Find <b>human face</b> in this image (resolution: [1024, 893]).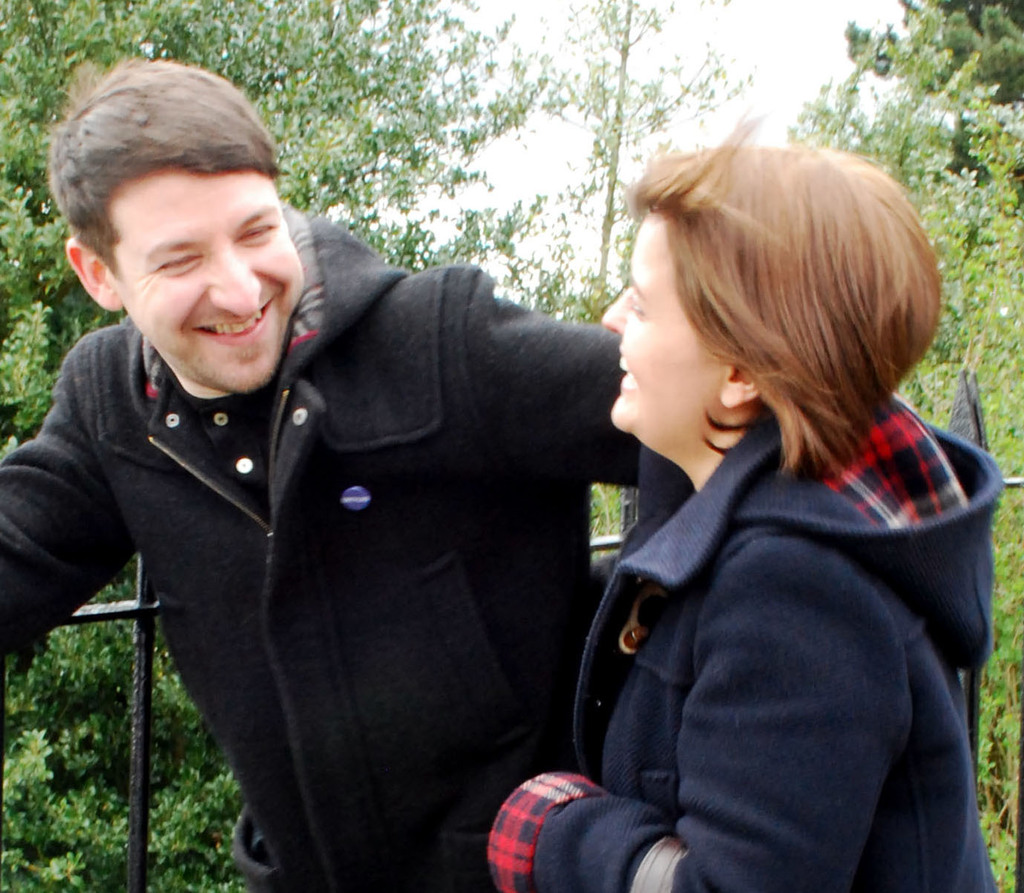
x1=599, y1=206, x2=742, y2=445.
